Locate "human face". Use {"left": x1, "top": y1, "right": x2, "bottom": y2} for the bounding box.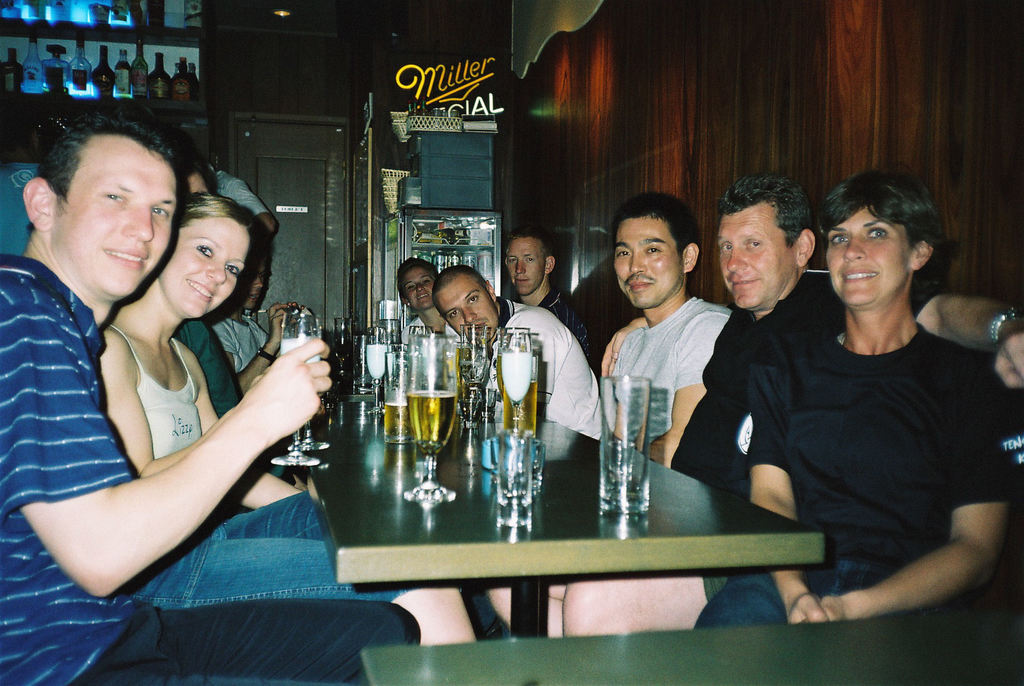
{"left": 831, "top": 209, "right": 913, "bottom": 301}.
